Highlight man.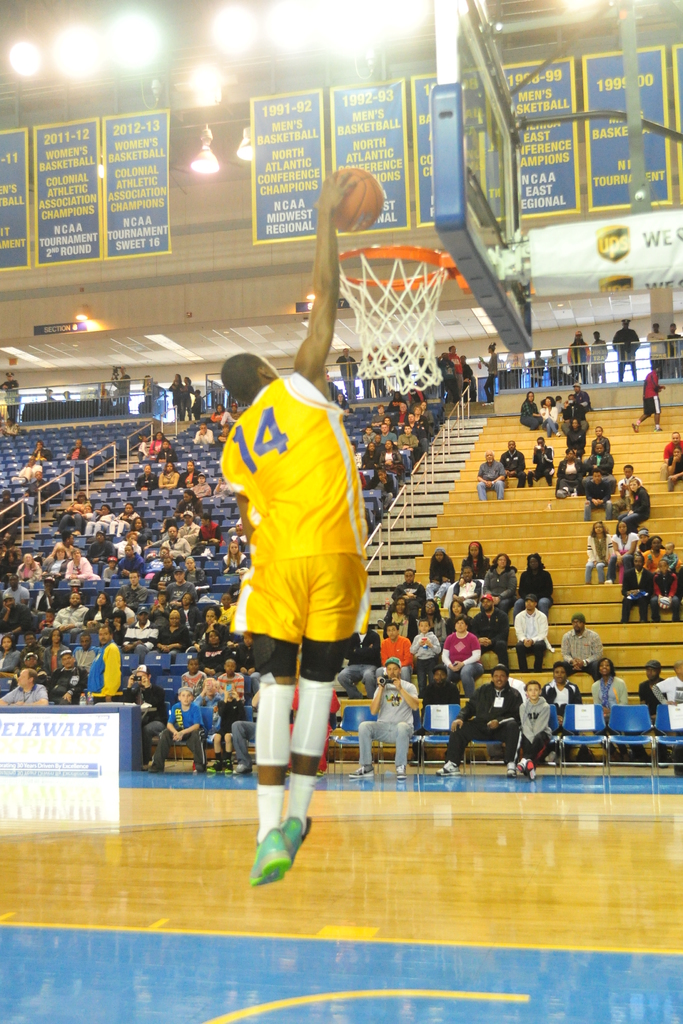
Highlighted region: 476:451:504:501.
